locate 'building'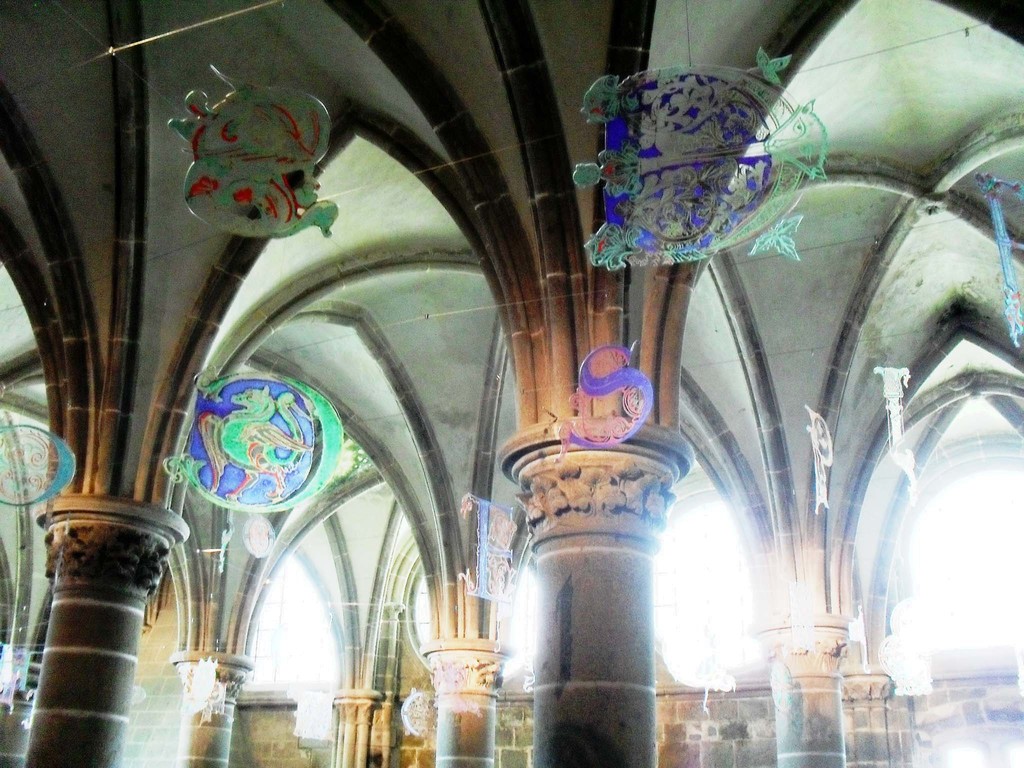
<box>0,0,1023,767</box>
